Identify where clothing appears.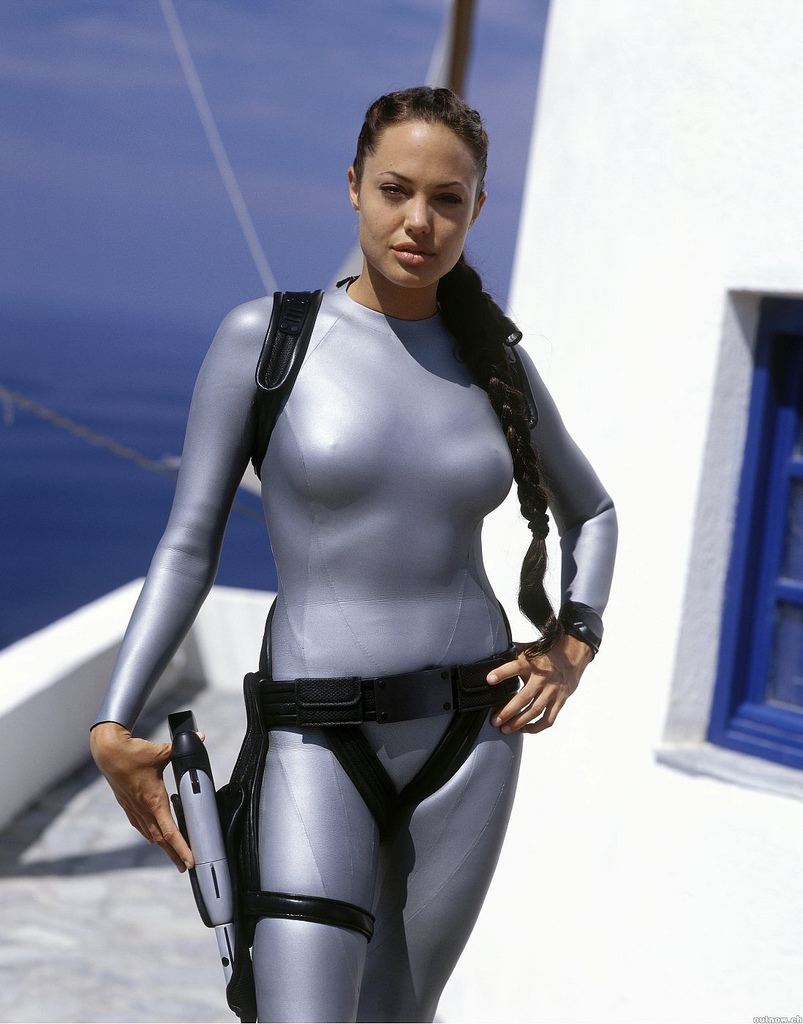
Appears at box(123, 234, 553, 972).
